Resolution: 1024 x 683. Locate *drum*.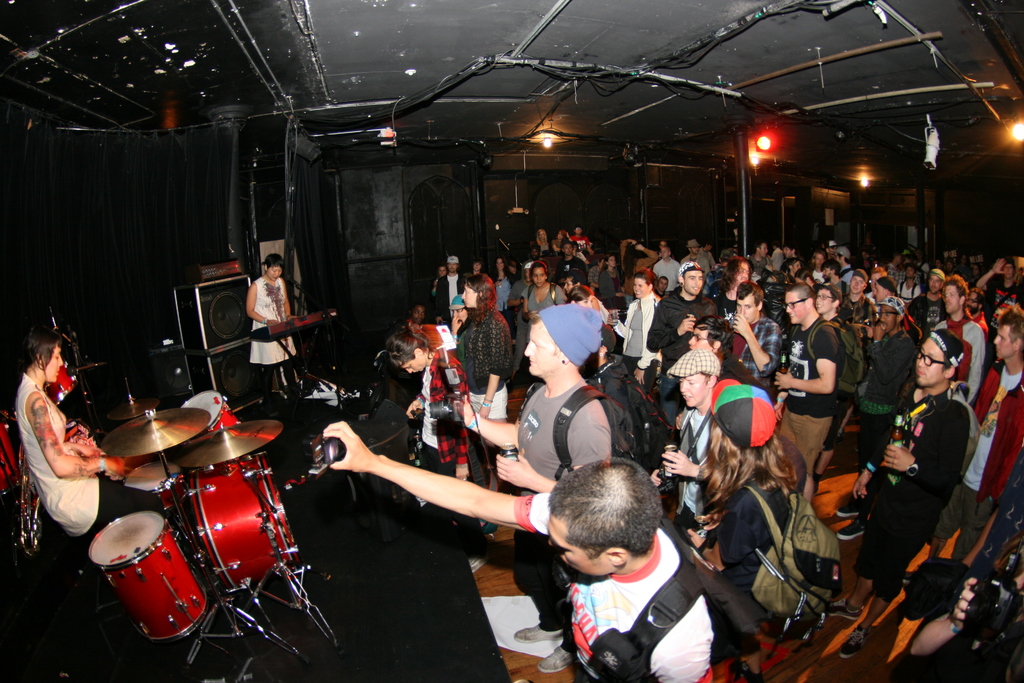
[x1=180, y1=390, x2=239, y2=431].
